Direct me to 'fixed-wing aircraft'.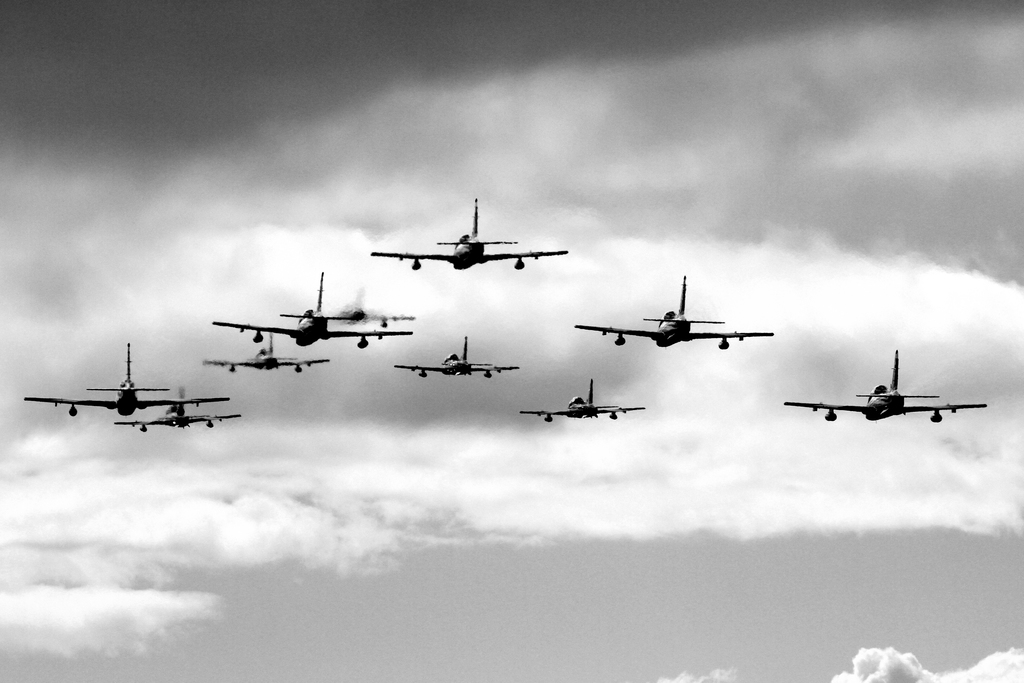
Direction: [113,384,241,431].
